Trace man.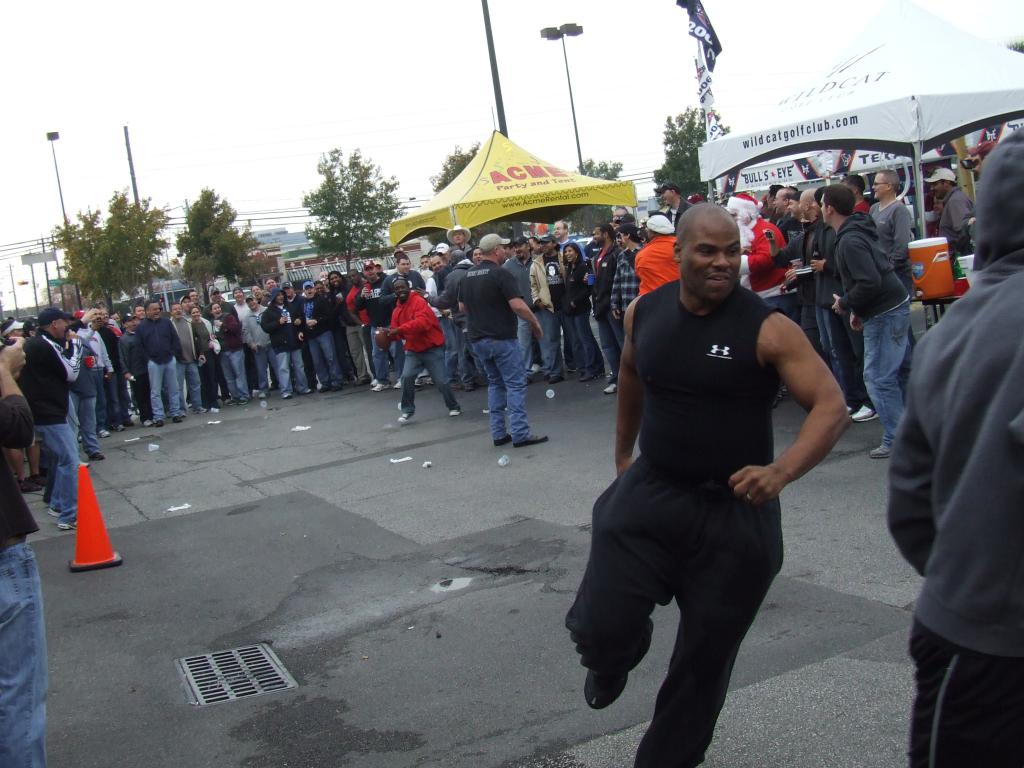
Traced to 924, 164, 973, 261.
